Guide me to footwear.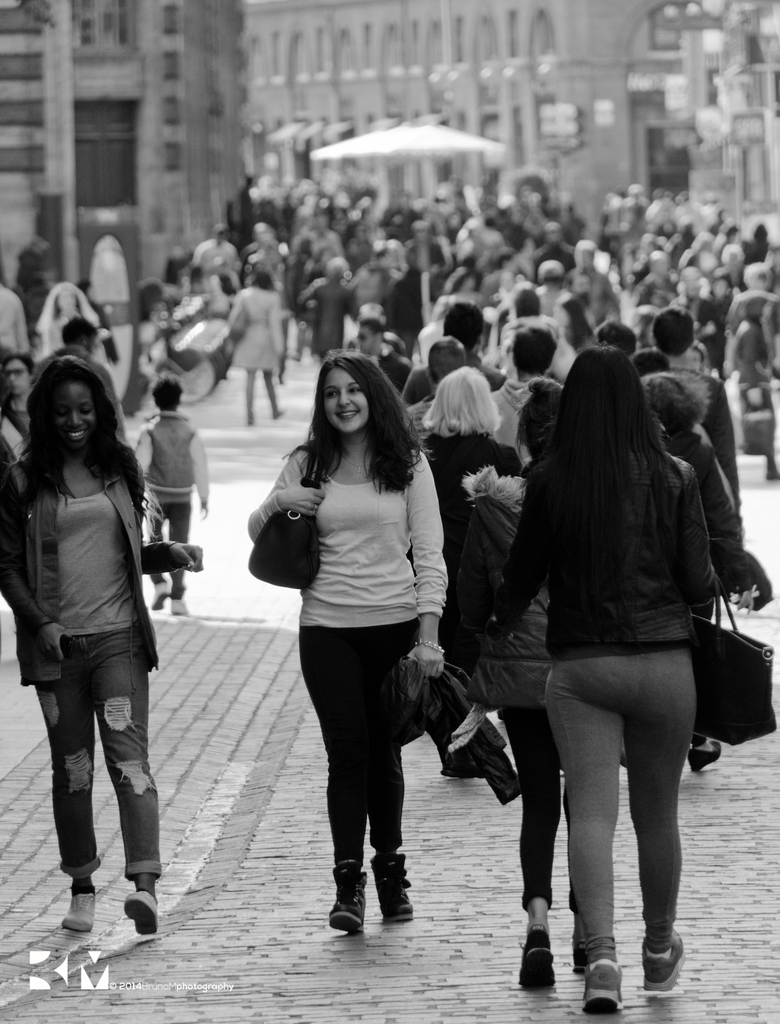
Guidance: 167/593/195/622.
